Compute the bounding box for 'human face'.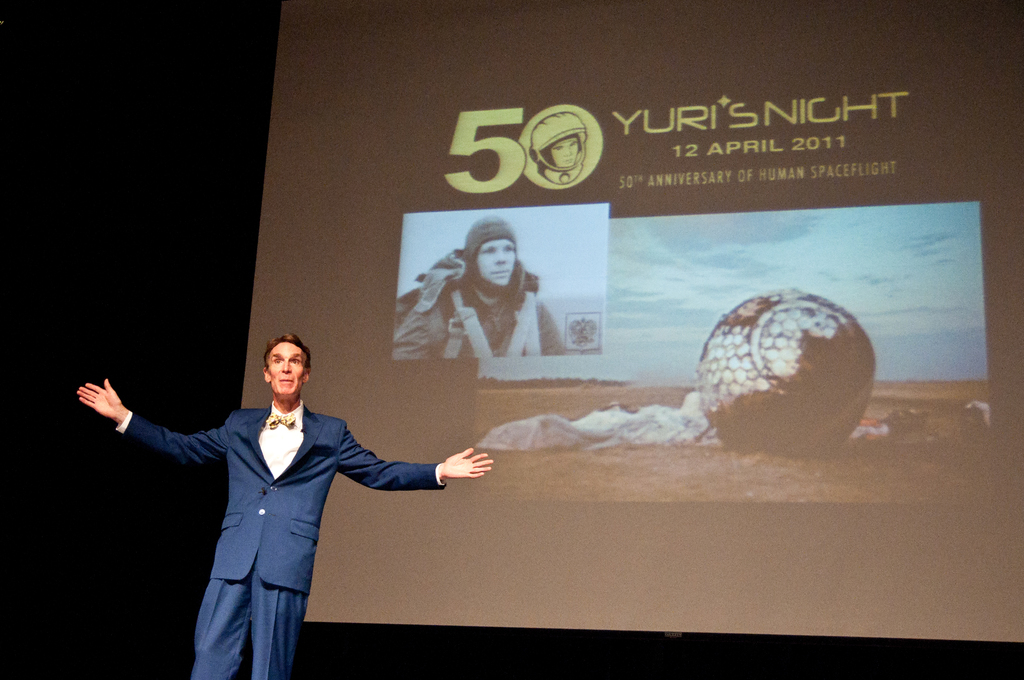
box=[267, 339, 306, 403].
